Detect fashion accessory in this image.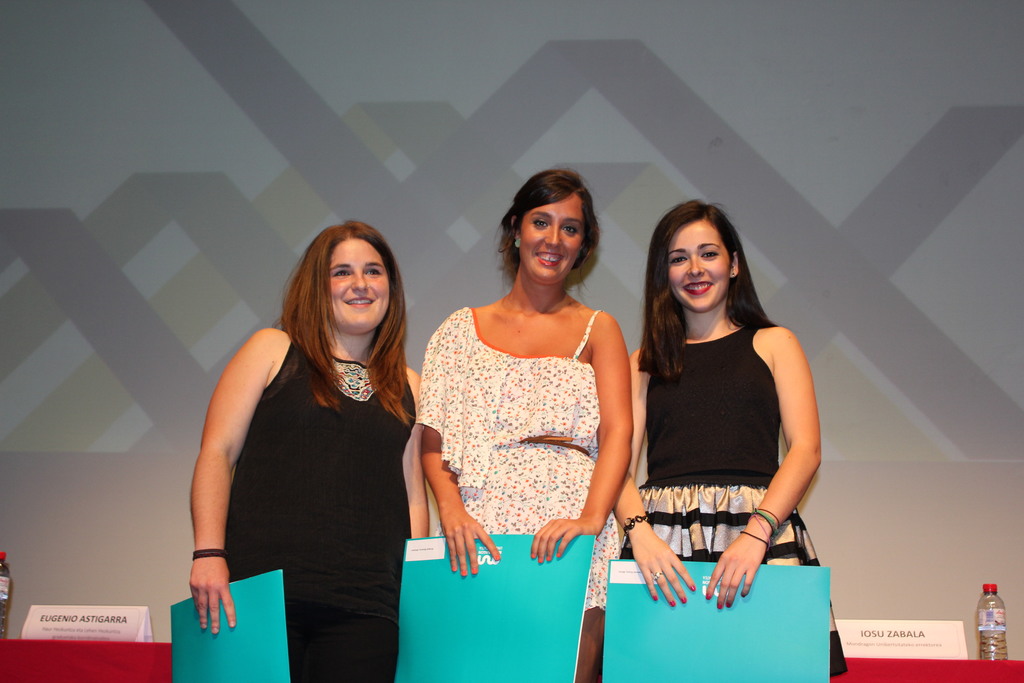
Detection: {"x1": 621, "y1": 515, "x2": 646, "y2": 541}.
